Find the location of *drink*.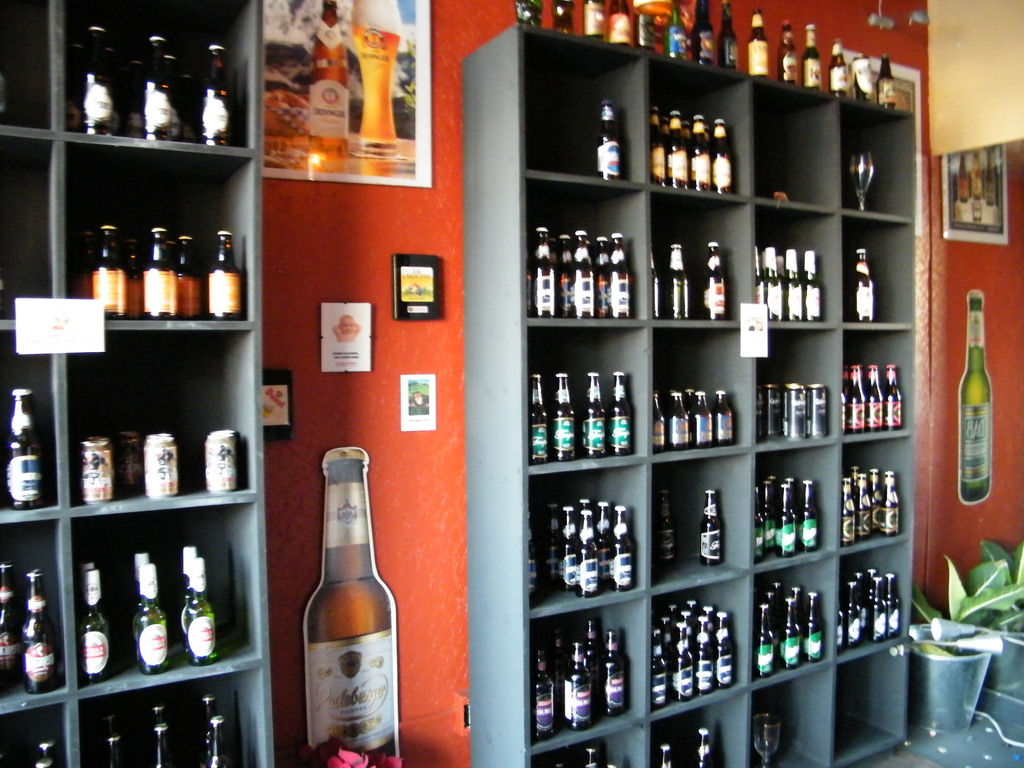
Location: {"x1": 671, "y1": 392, "x2": 690, "y2": 445}.
